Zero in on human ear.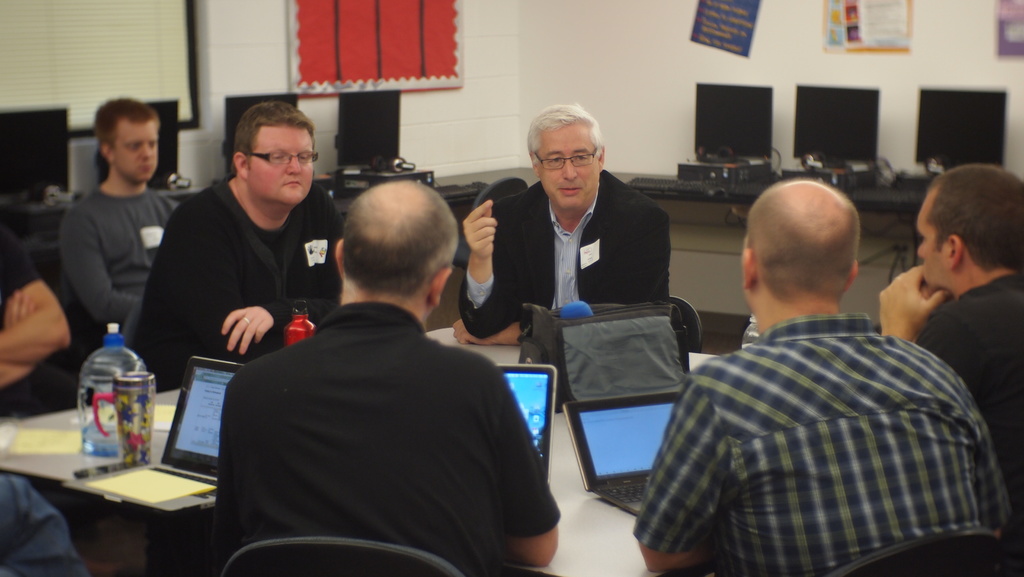
Zeroed in: rect(948, 234, 966, 269).
